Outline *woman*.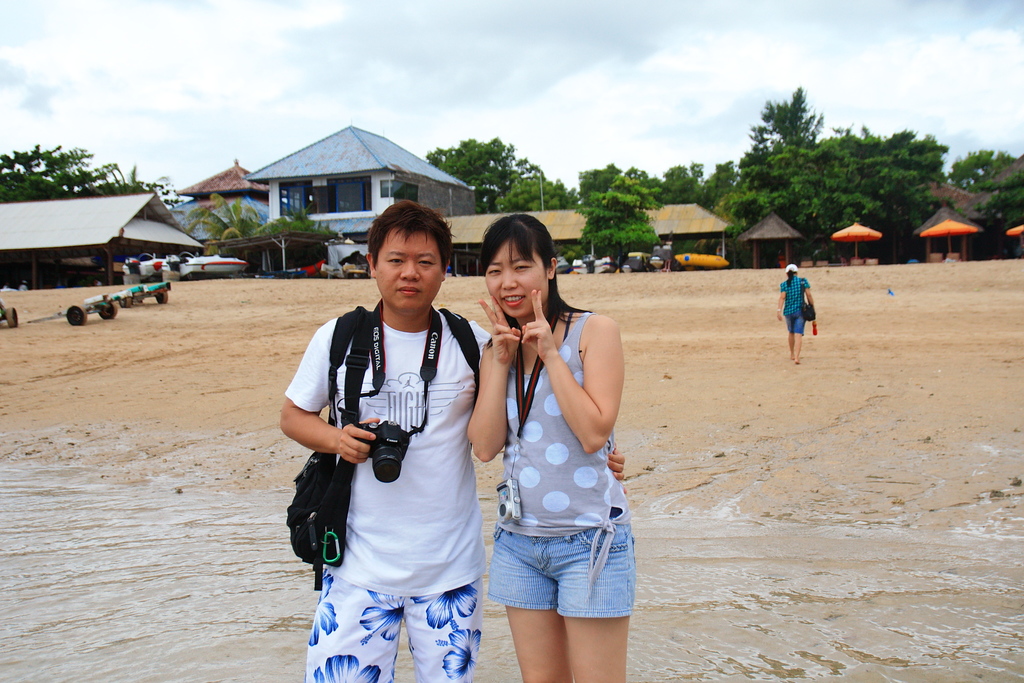
Outline: Rect(466, 210, 643, 682).
